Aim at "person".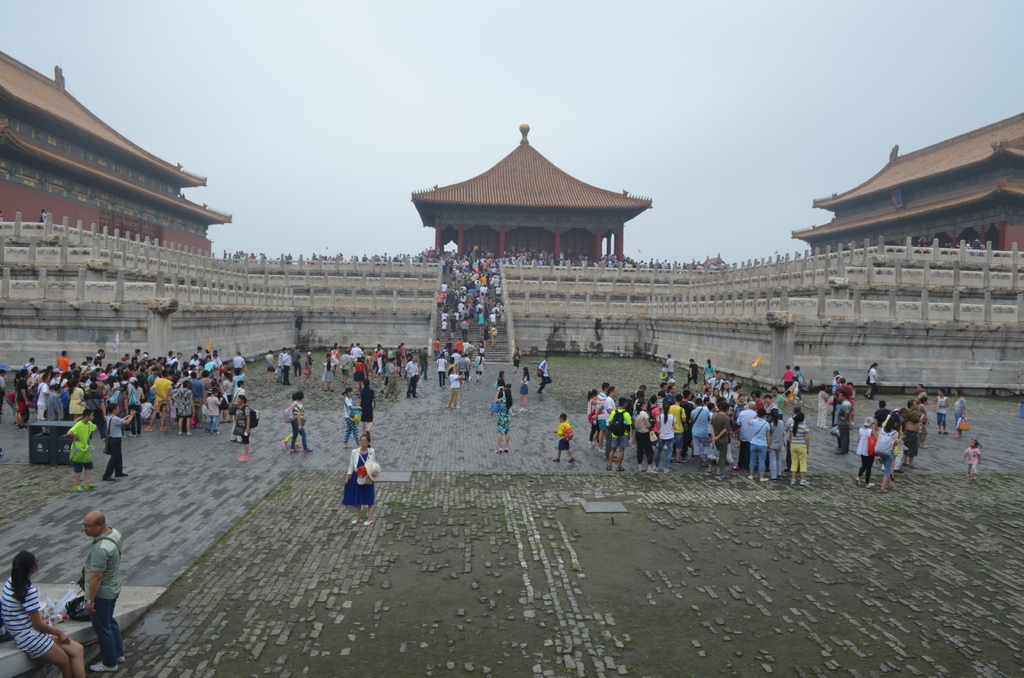
Aimed at 356 377 376 447.
